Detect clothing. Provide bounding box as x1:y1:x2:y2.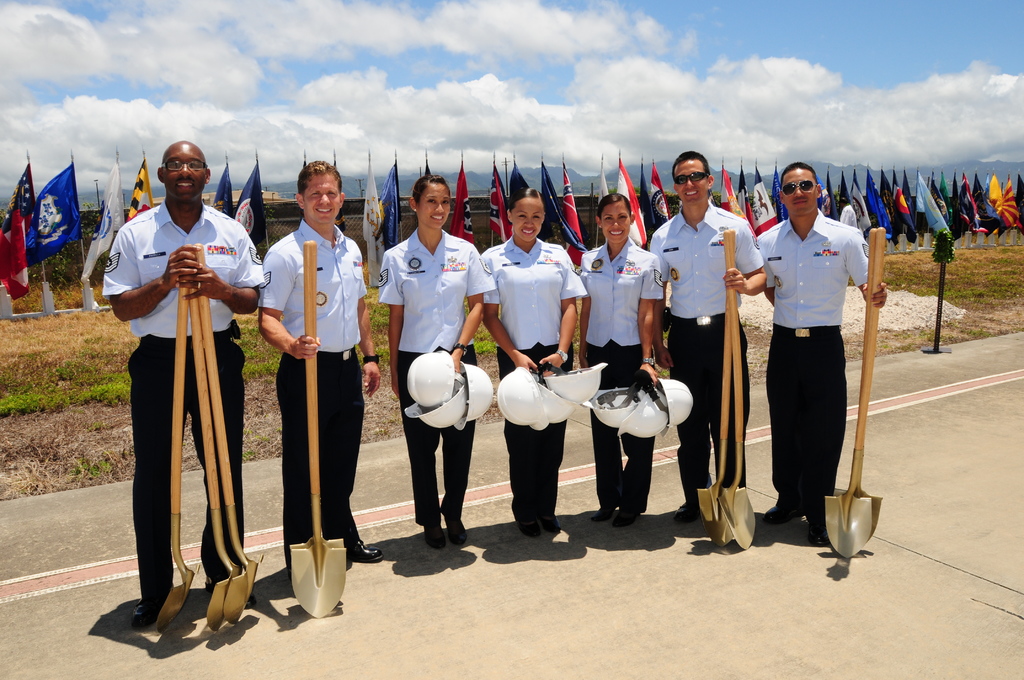
579:235:666:506.
